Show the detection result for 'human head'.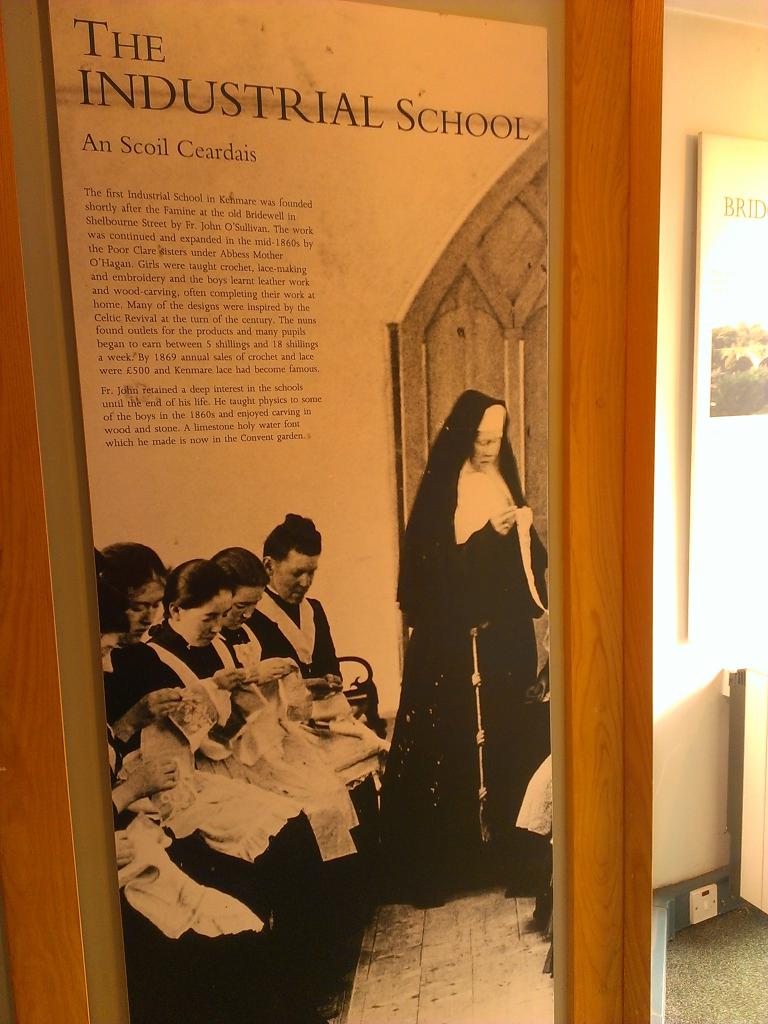
214, 545, 271, 632.
